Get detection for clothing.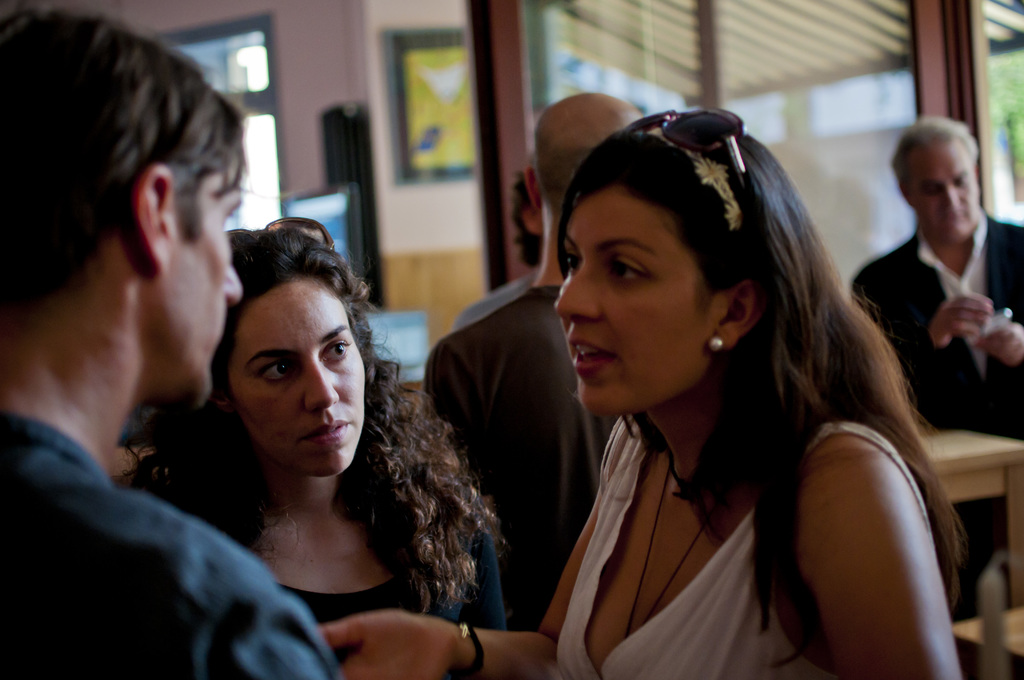
Detection: BBox(283, 498, 509, 665).
